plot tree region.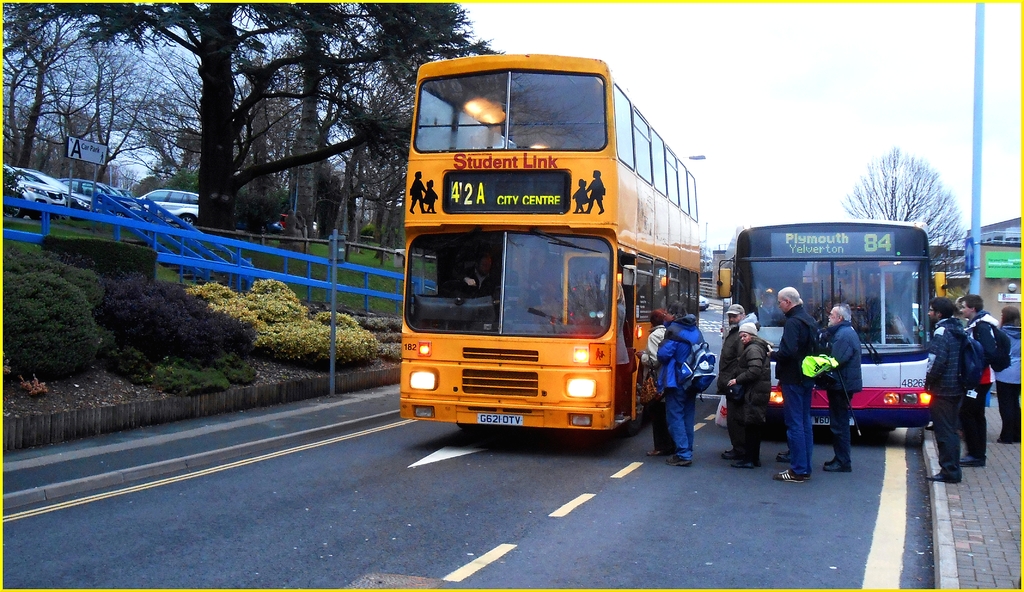
Plotted at 842,145,964,227.
